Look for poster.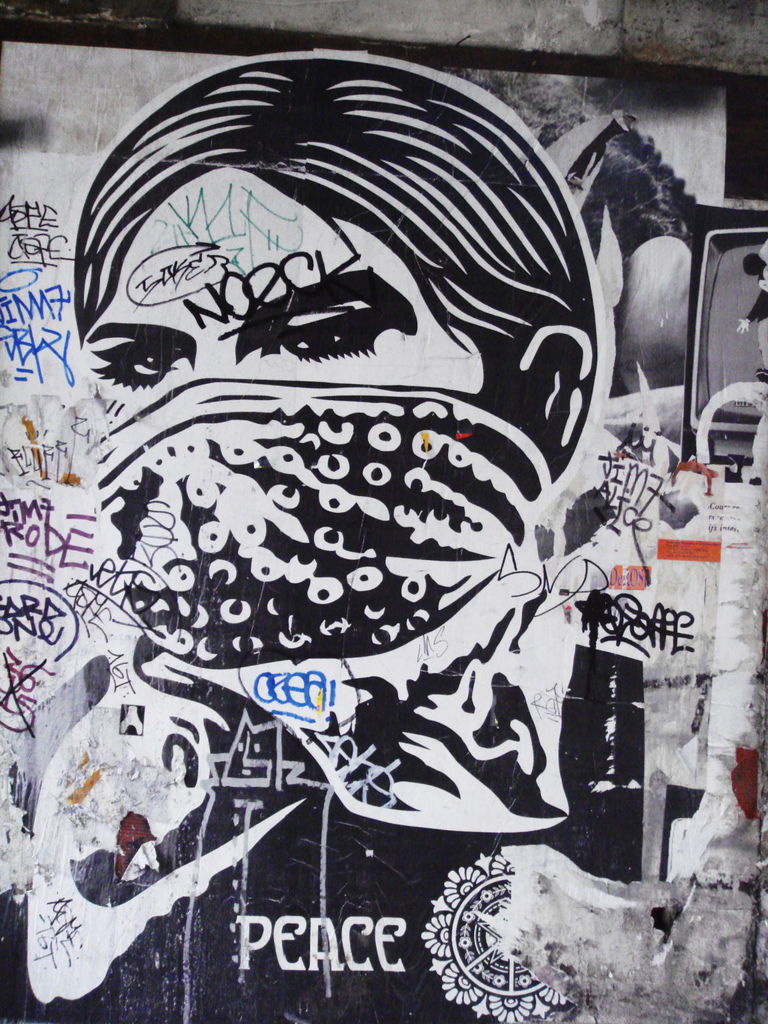
Found: (0, 0, 767, 1023).
